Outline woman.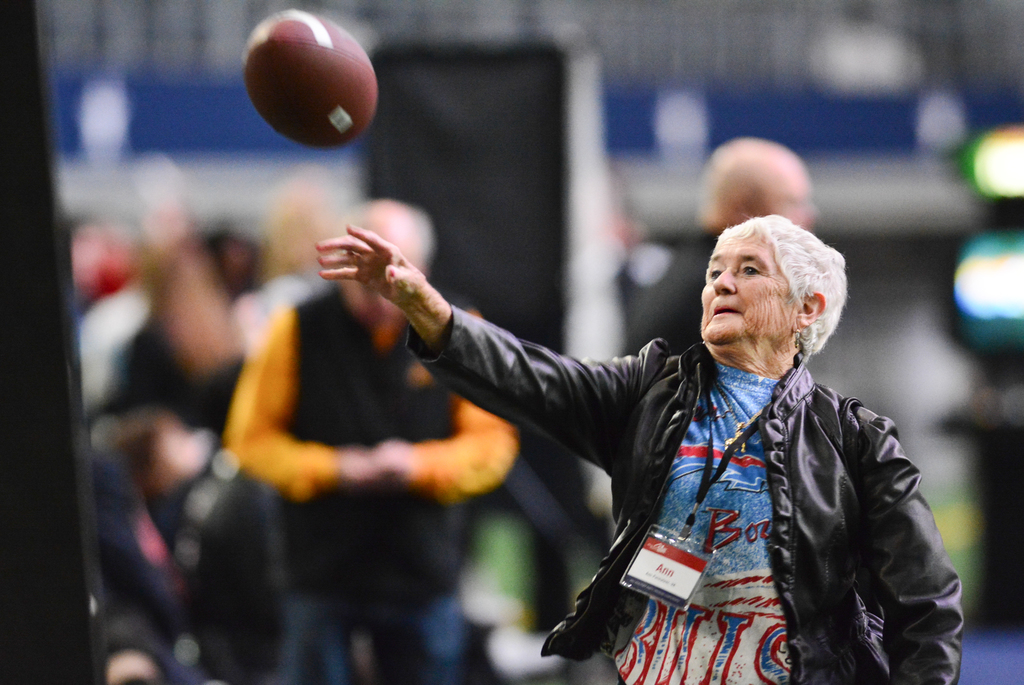
Outline: [340,165,970,684].
